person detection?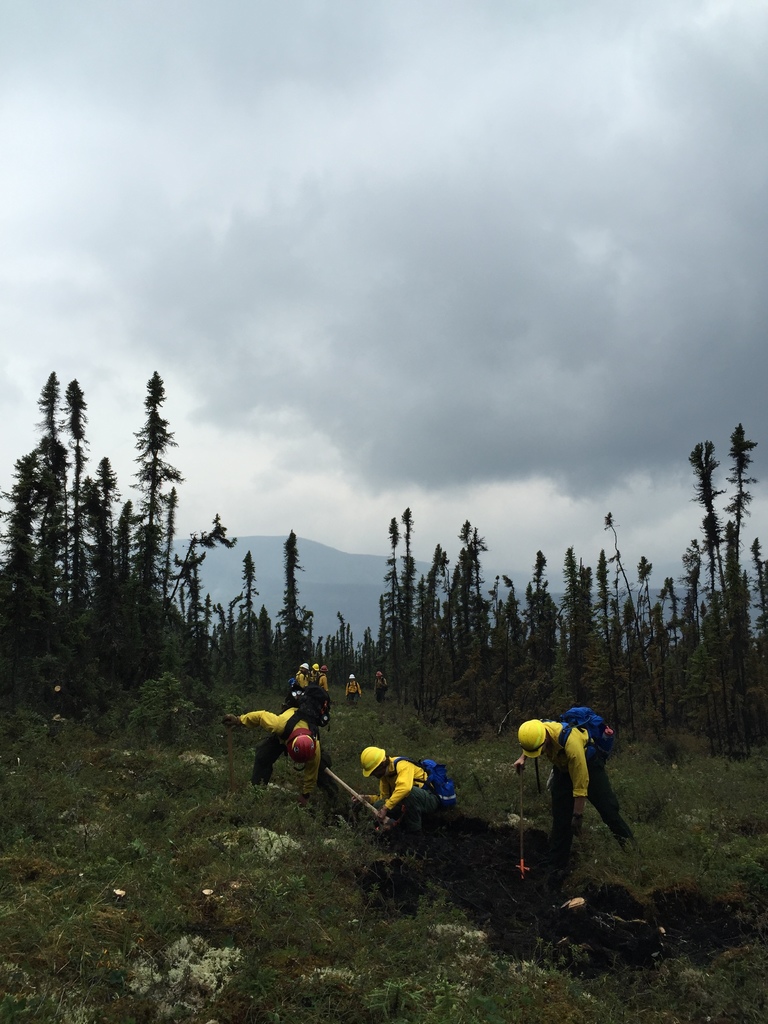
bbox=(348, 738, 451, 855)
